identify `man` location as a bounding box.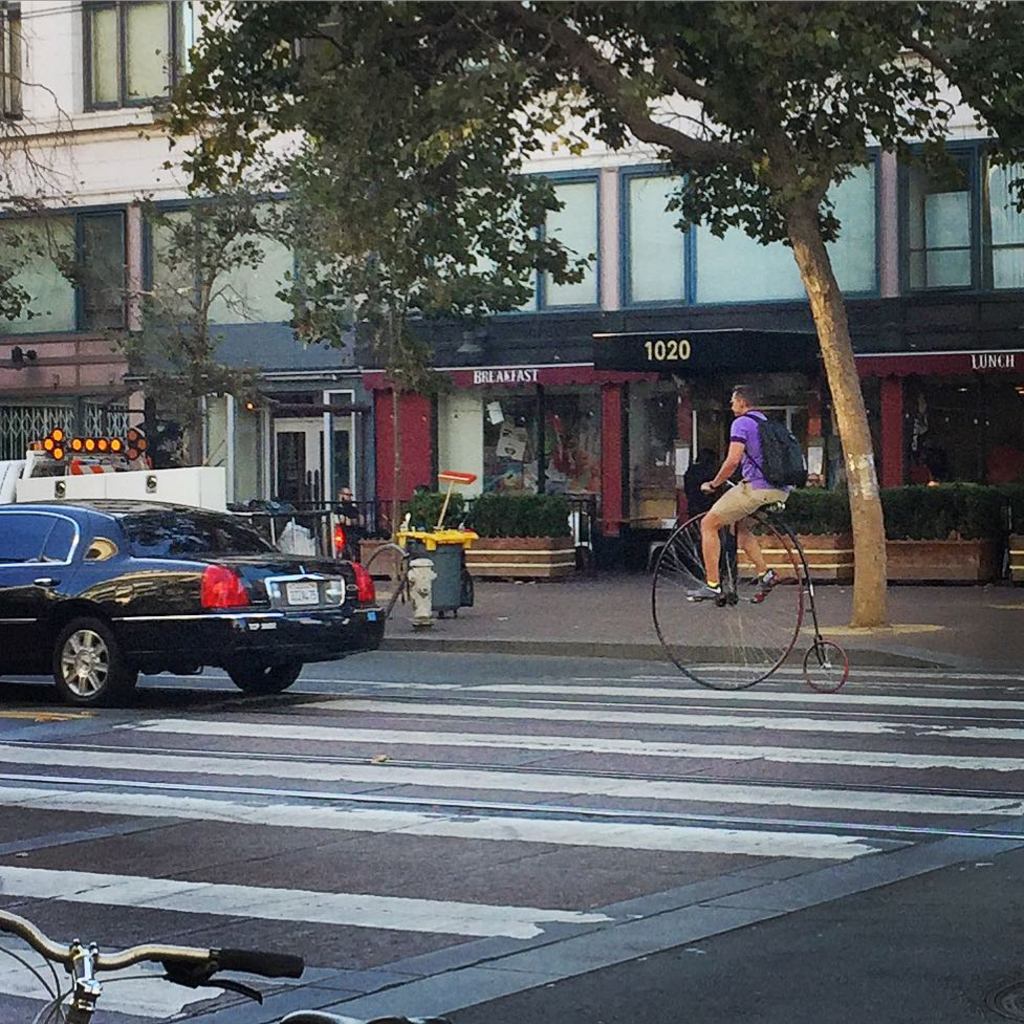
(left=657, top=413, right=823, bottom=637).
